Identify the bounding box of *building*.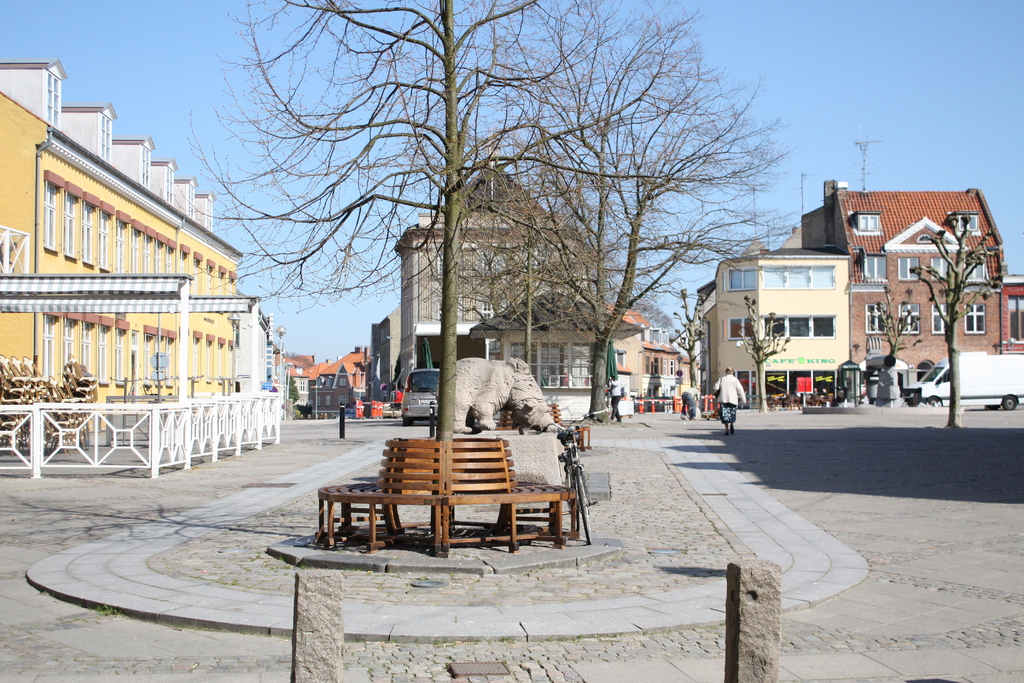
box=[804, 181, 1010, 386].
